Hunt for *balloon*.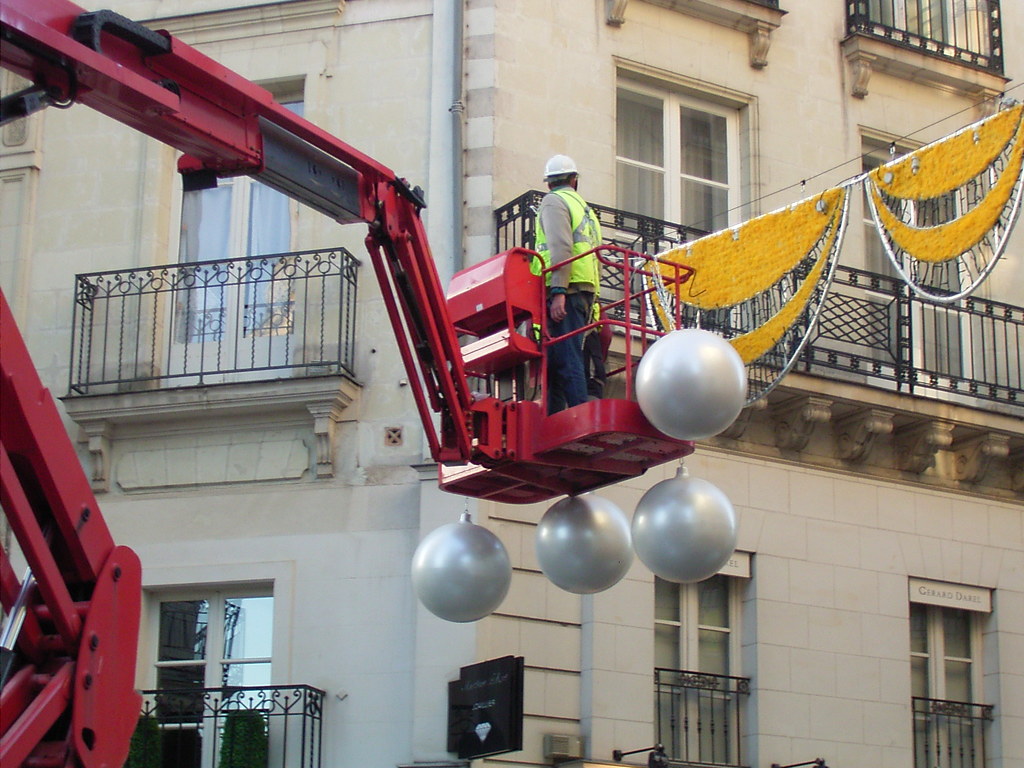
Hunted down at <region>630, 462, 737, 587</region>.
